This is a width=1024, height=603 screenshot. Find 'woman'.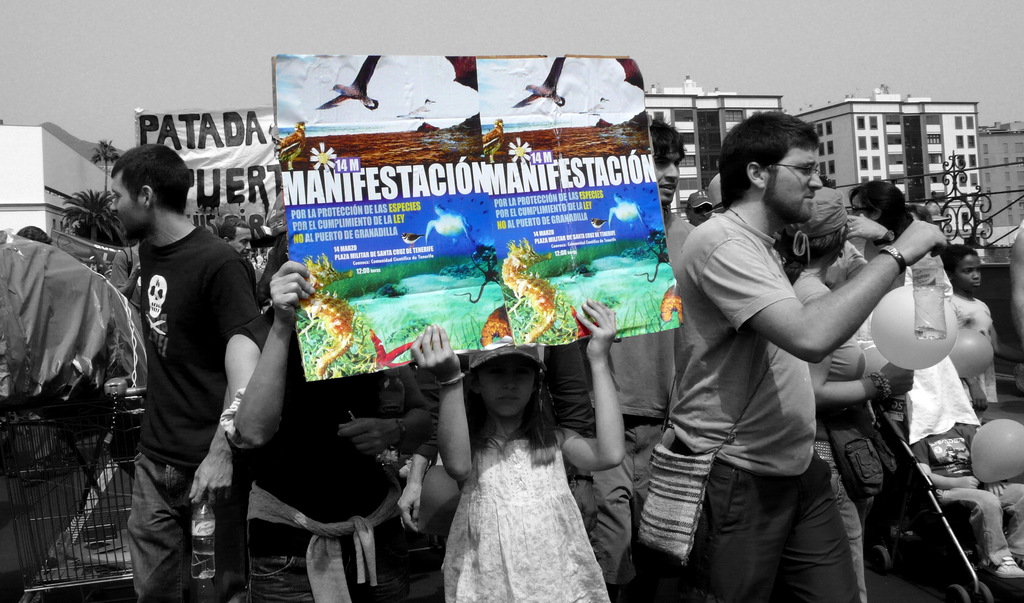
Bounding box: BBox(849, 176, 909, 261).
